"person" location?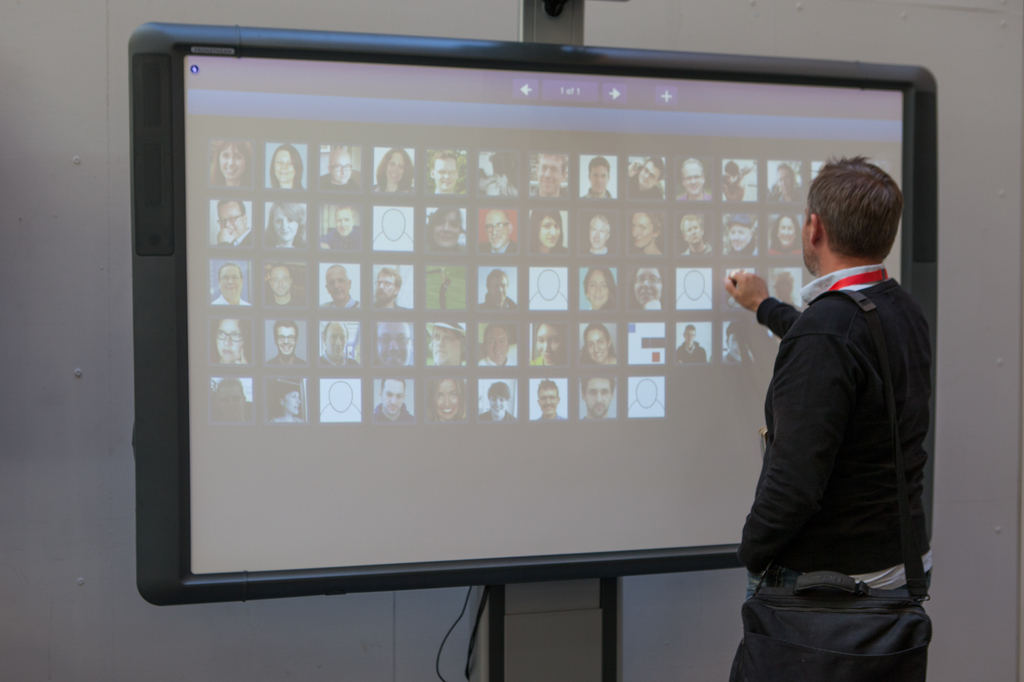
select_region(479, 381, 516, 422)
